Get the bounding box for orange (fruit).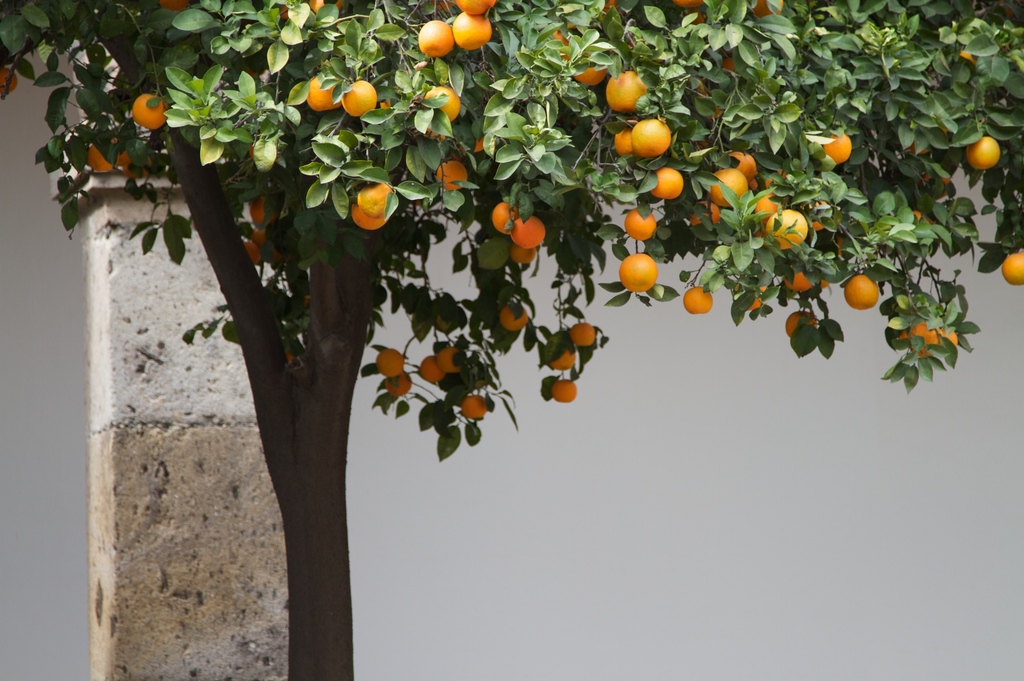
x1=767 y1=207 x2=808 y2=253.
